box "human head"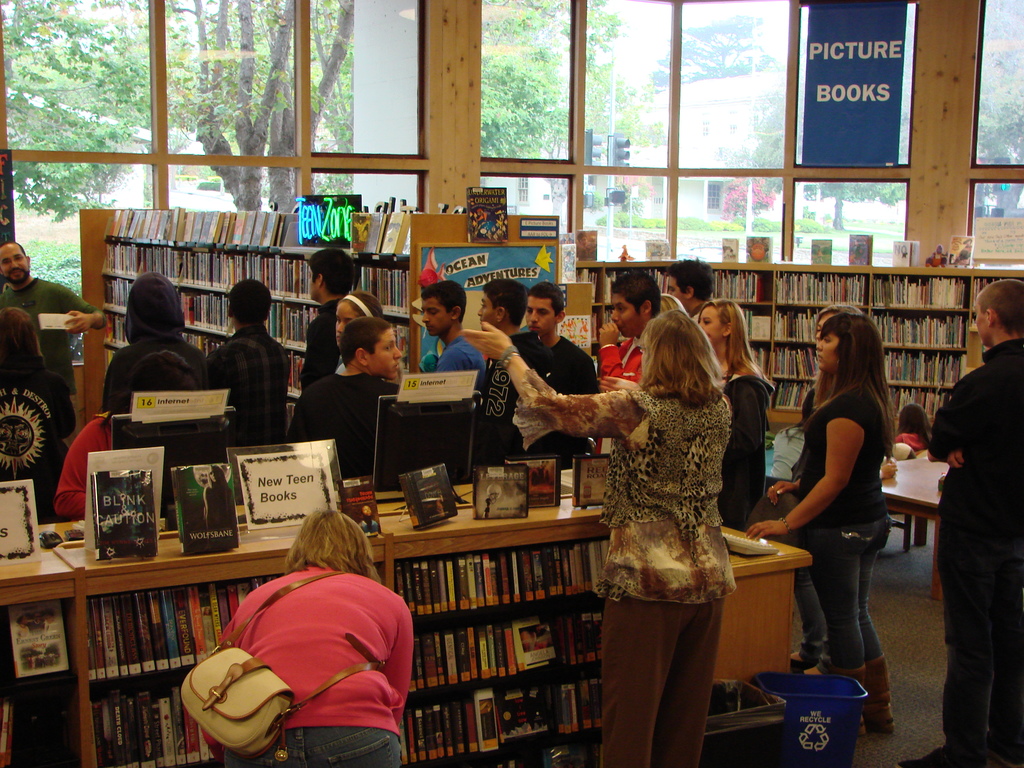
bbox=[339, 317, 401, 381]
